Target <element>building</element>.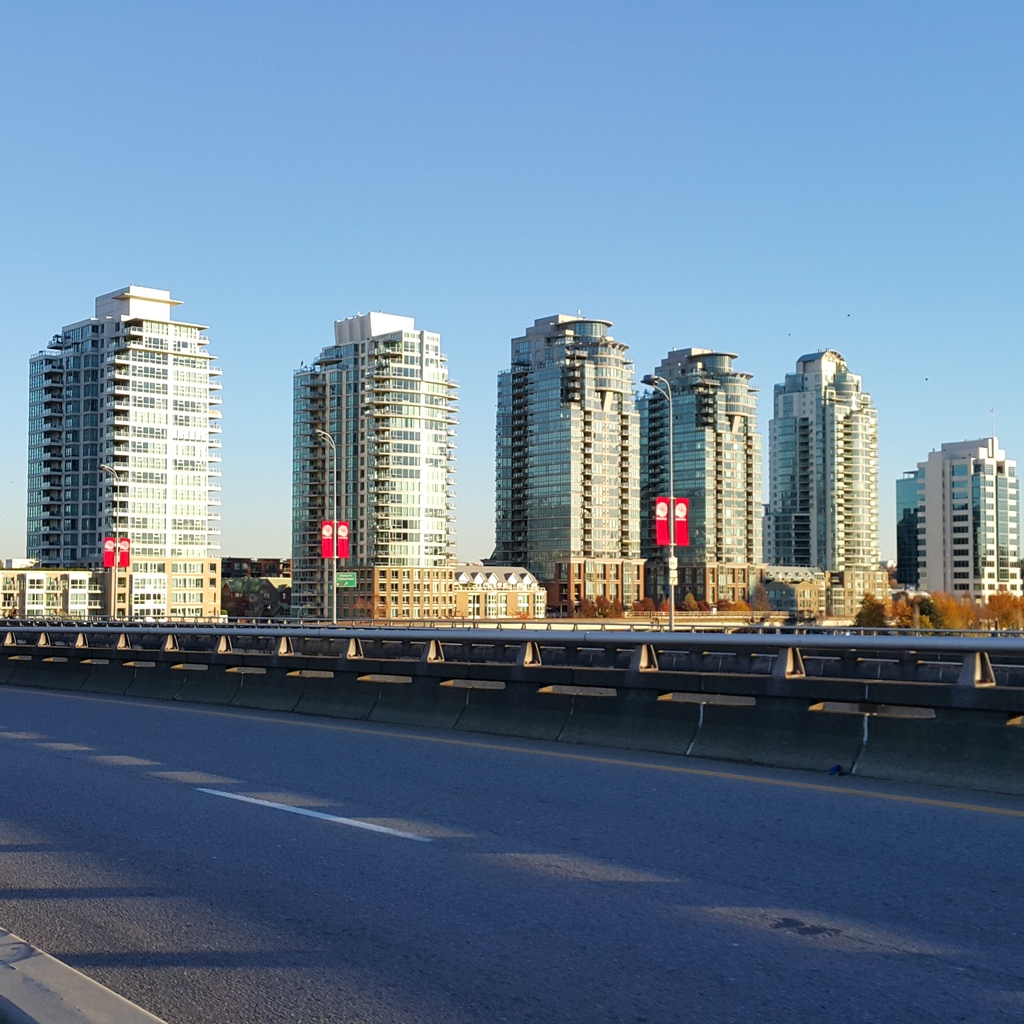
Target region: 0, 571, 86, 627.
